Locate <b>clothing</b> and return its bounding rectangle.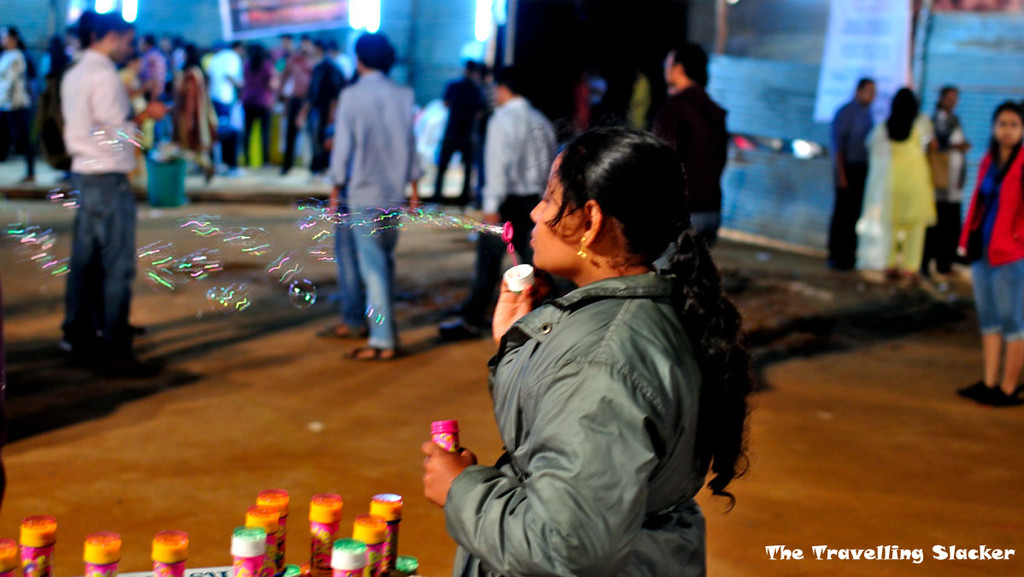
box(832, 92, 878, 275).
